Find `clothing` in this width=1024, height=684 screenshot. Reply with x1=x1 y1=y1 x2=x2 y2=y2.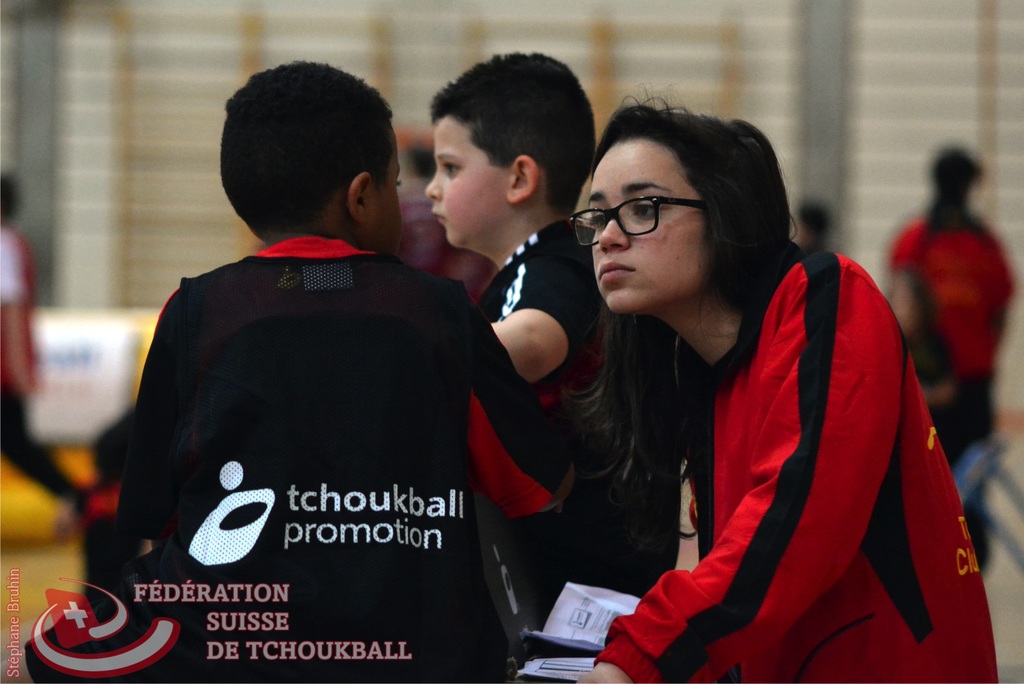
x1=474 y1=220 x2=625 y2=400.
